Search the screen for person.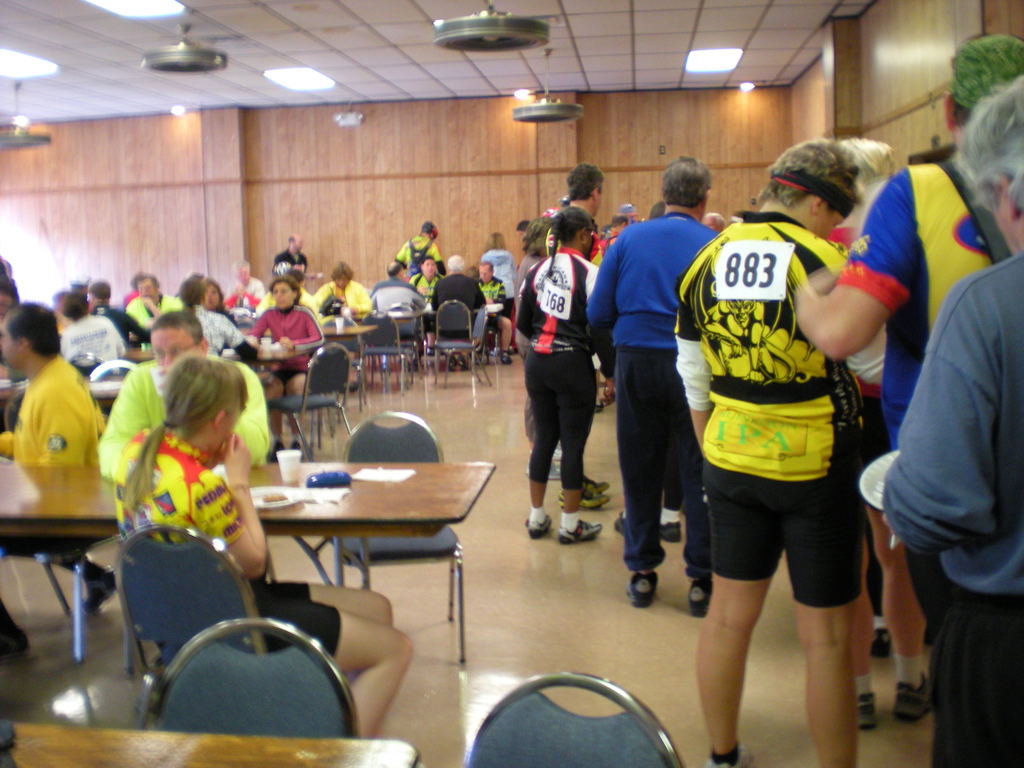
Found at x1=788 y1=35 x2=1023 y2=446.
